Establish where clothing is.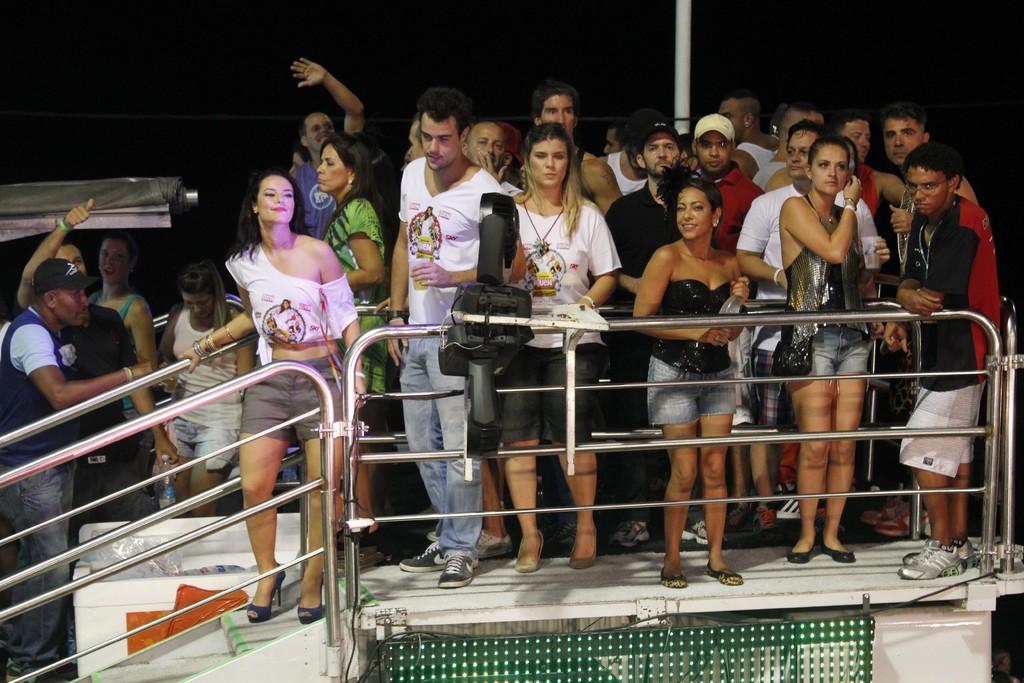
Established at rect(319, 201, 392, 400).
